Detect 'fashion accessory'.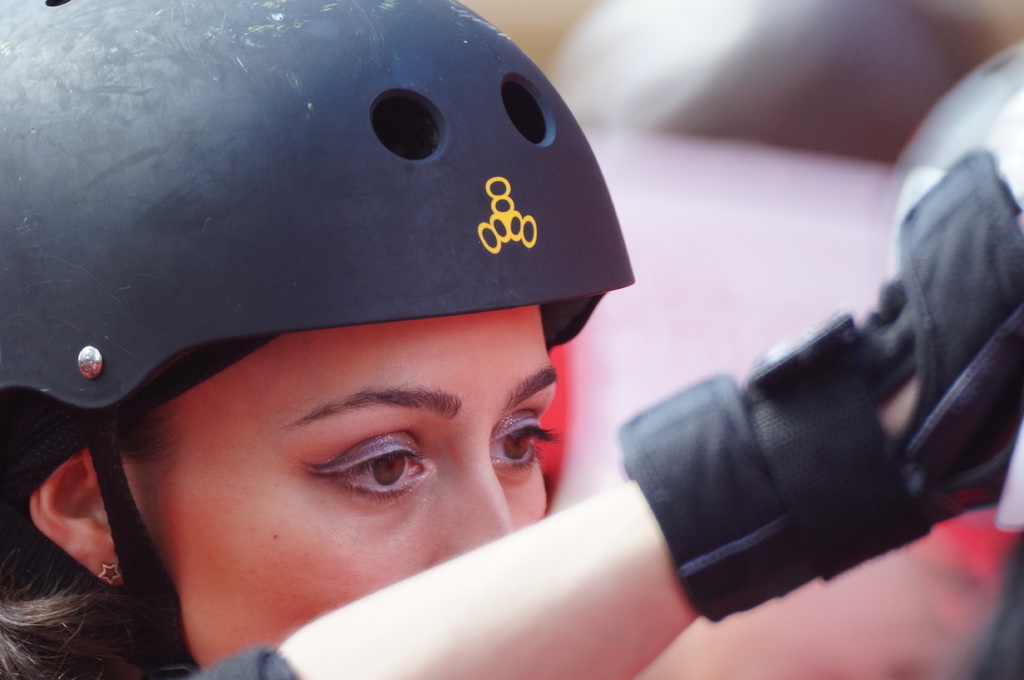
Detected at <box>616,142,1023,623</box>.
